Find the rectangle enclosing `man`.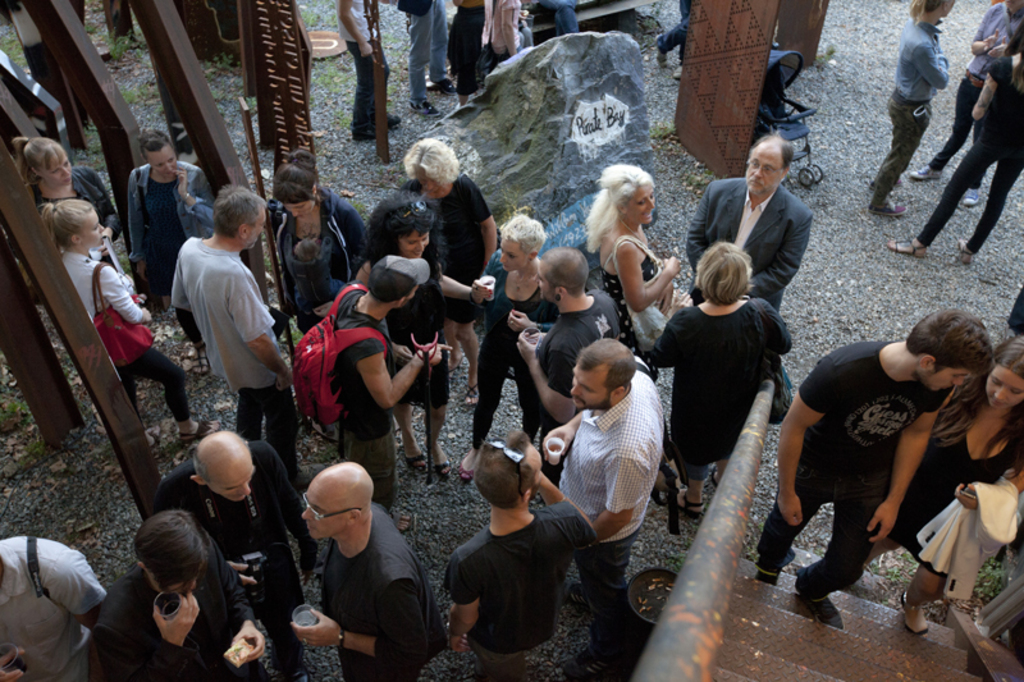
locate(745, 303, 992, 635).
